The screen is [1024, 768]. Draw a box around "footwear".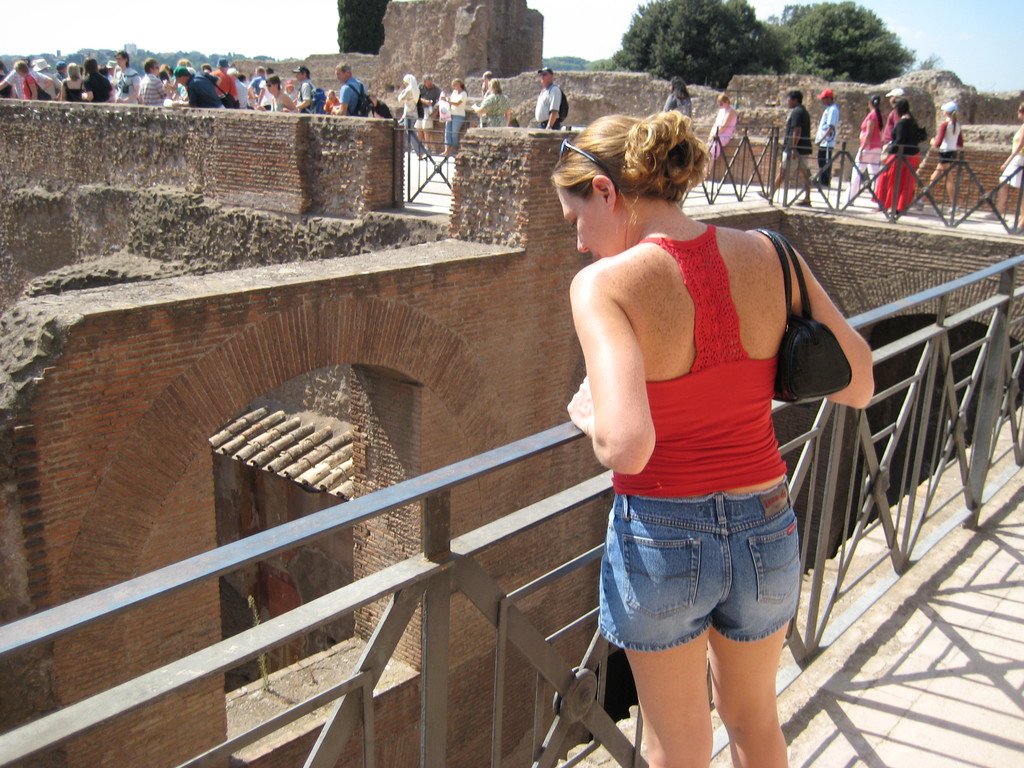
{"left": 757, "top": 189, "right": 774, "bottom": 200}.
